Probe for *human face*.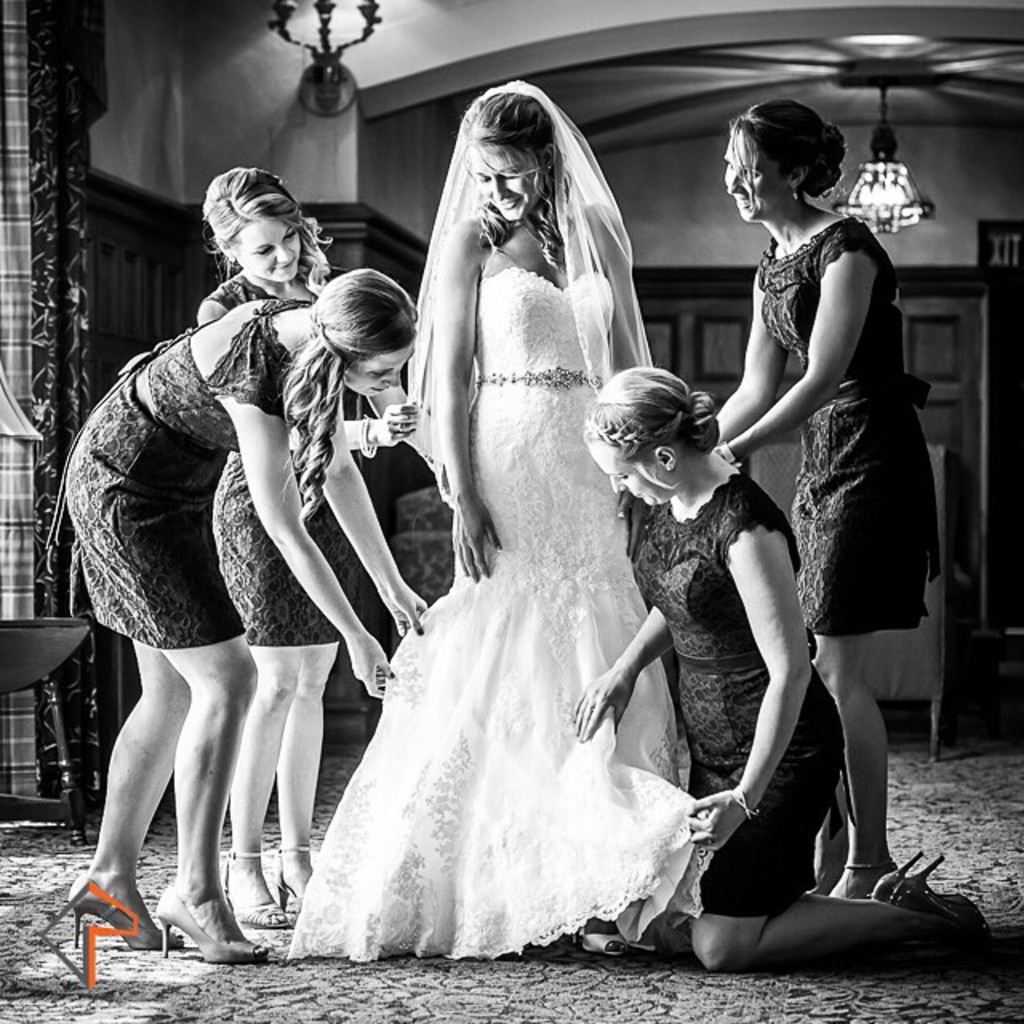
Probe result: <region>720, 128, 789, 222</region>.
